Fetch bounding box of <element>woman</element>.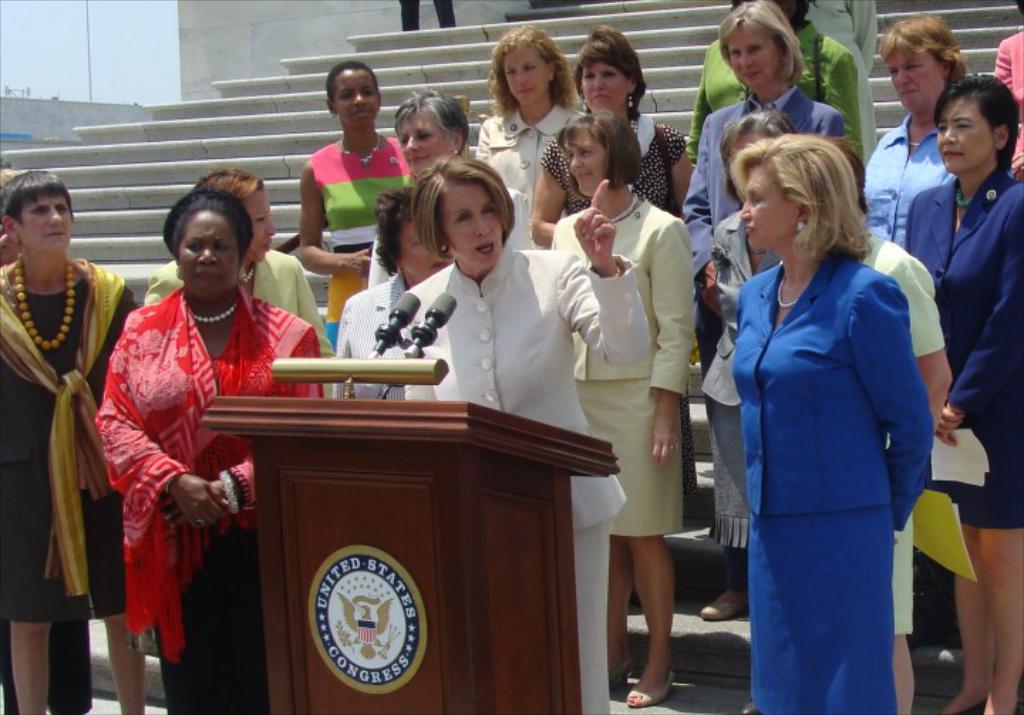
Bbox: (0, 165, 142, 714).
